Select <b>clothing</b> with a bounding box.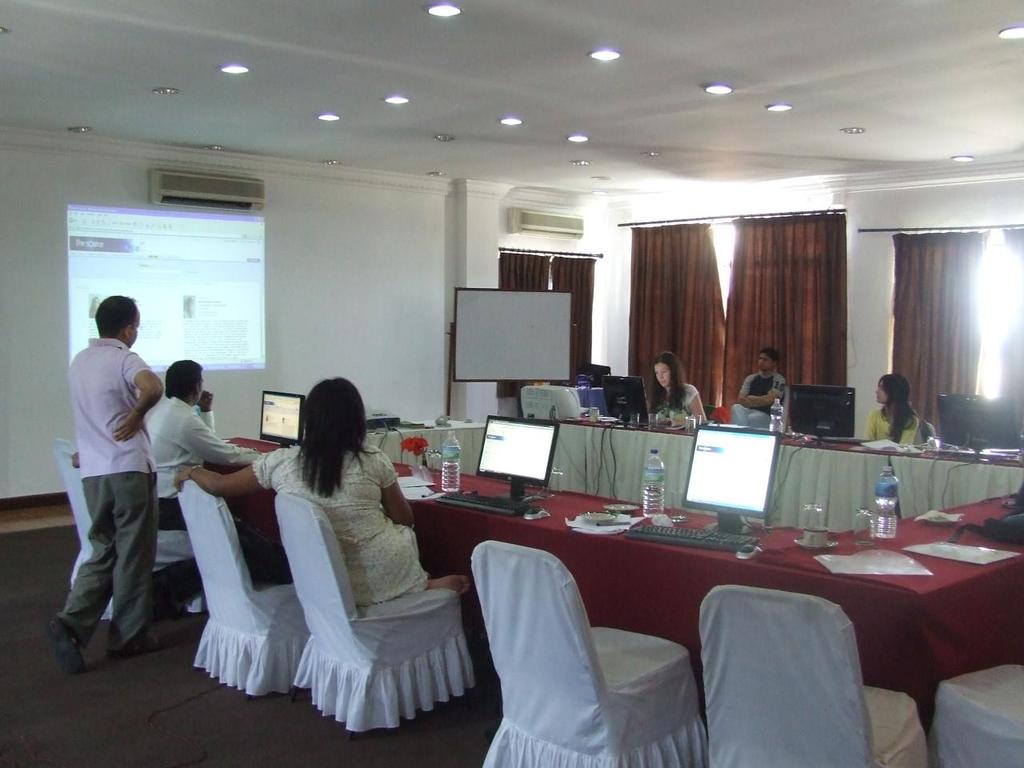
bbox=[144, 396, 262, 528].
